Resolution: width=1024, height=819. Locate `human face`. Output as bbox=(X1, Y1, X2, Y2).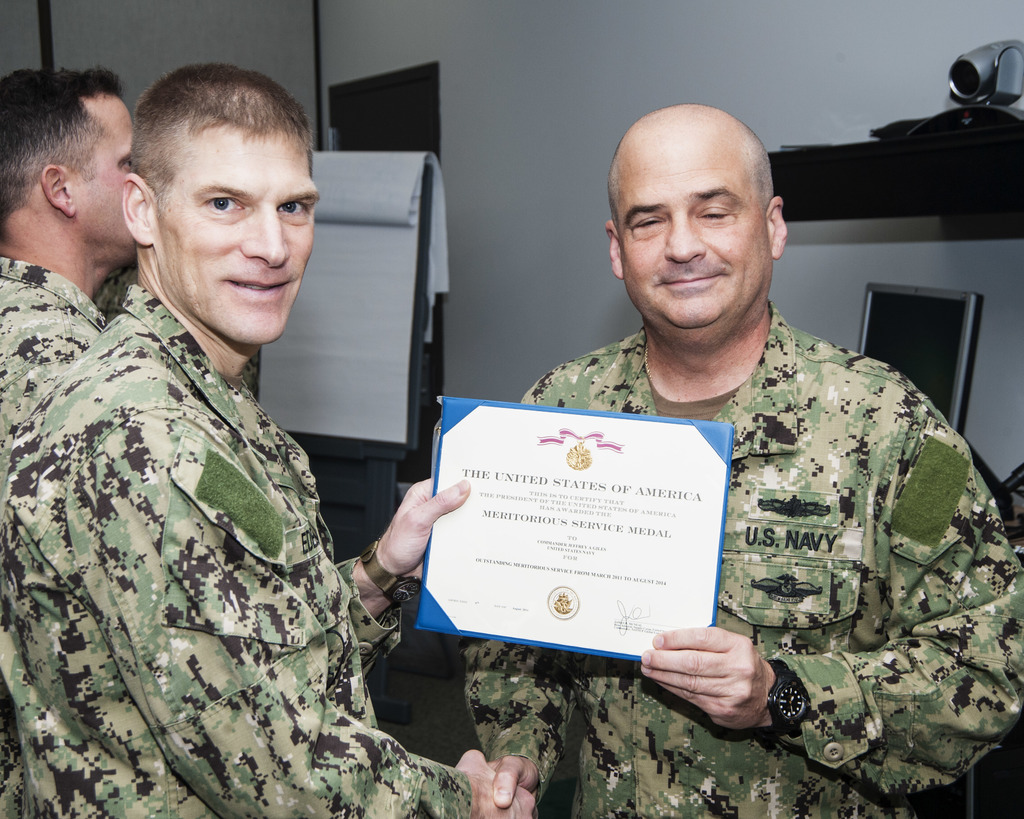
bbox=(618, 157, 772, 329).
